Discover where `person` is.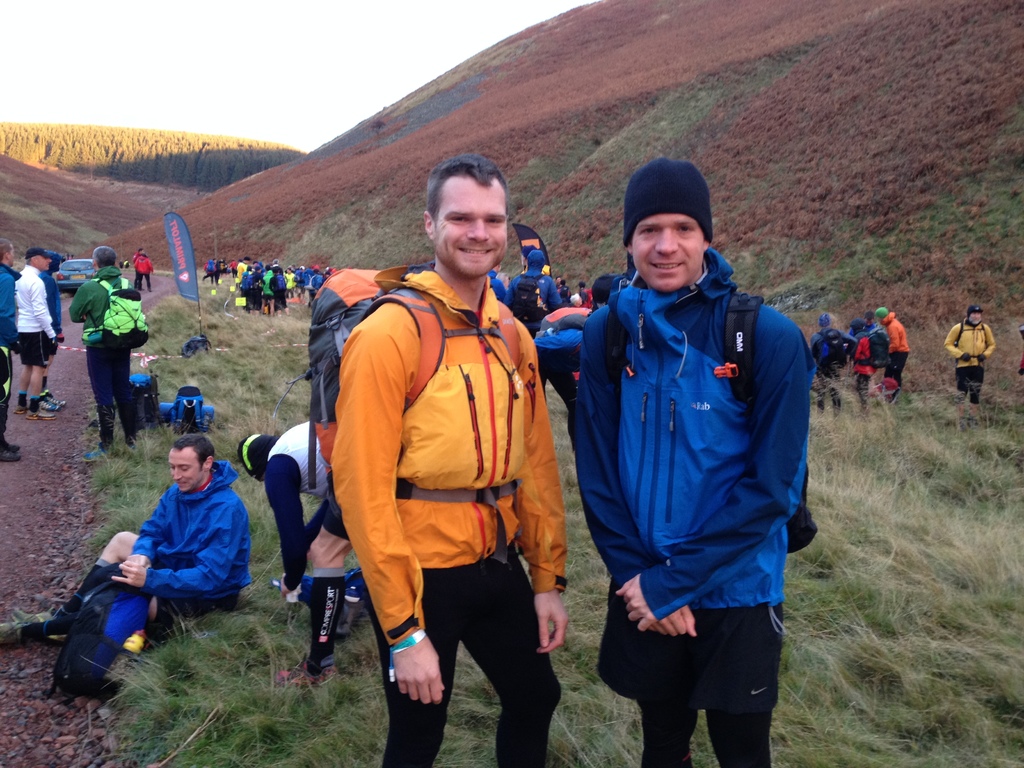
Discovered at locate(877, 304, 909, 408).
